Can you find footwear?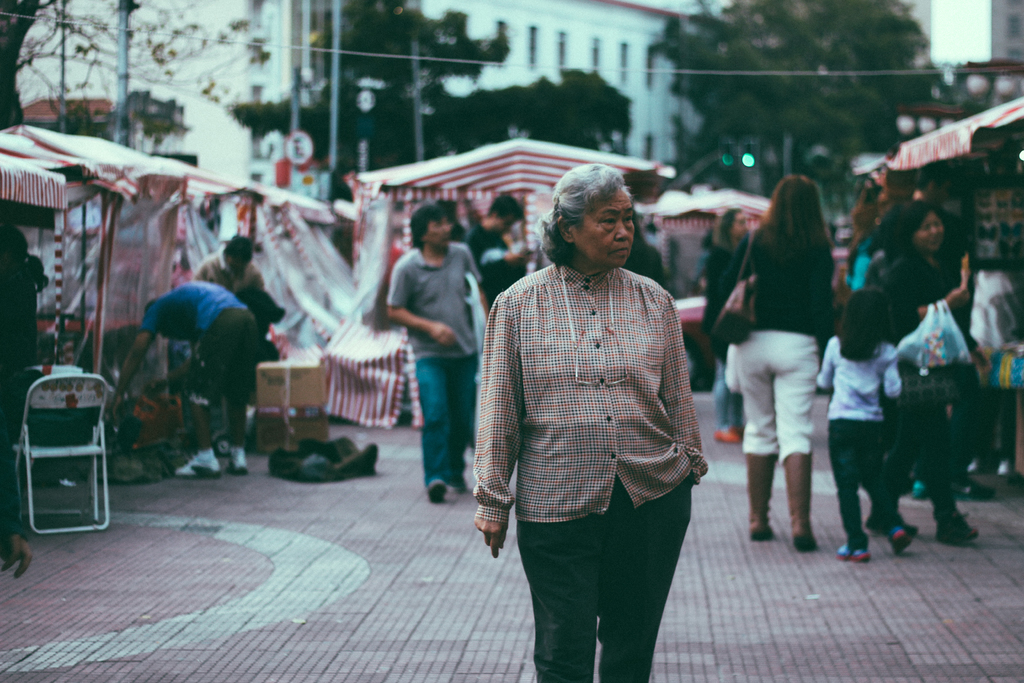
Yes, bounding box: (x1=228, y1=441, x2=248, y2=475).
